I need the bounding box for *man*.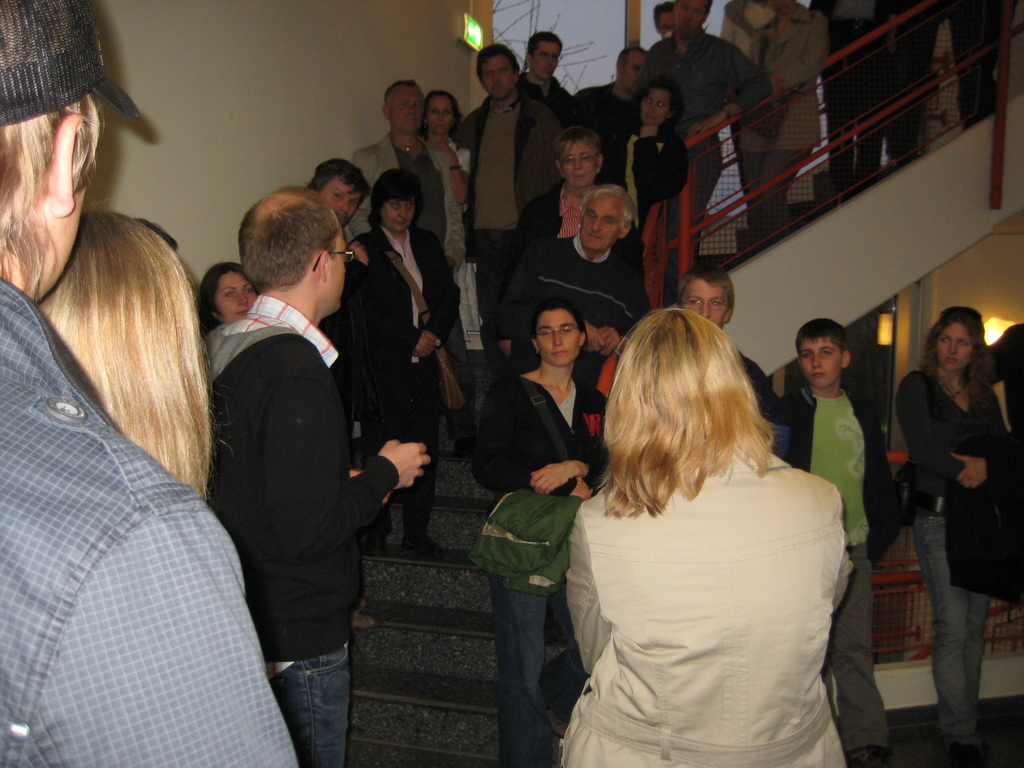
Here it is: bbox=(452, 42, 561, 323).
